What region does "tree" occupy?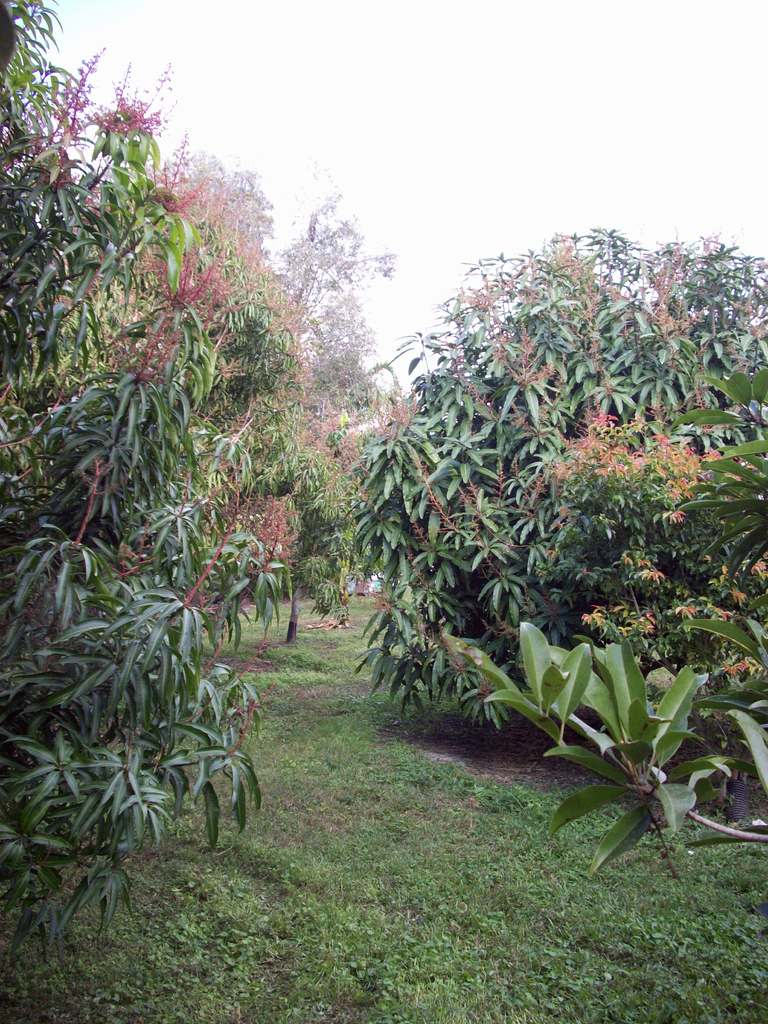
(346,218,767,730).
